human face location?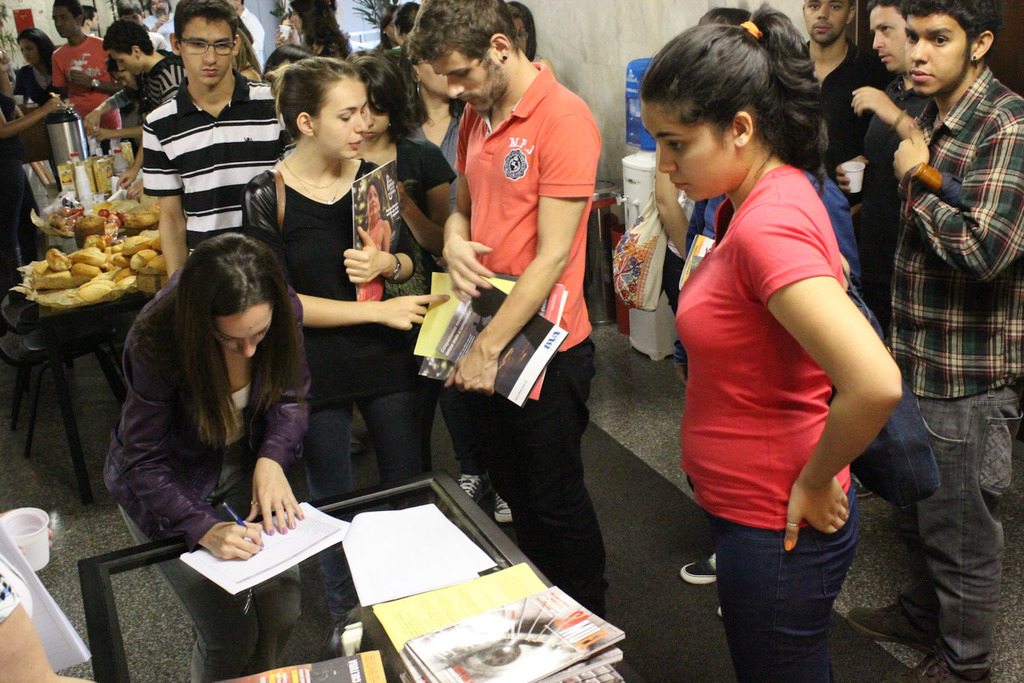
122/15/141/23
